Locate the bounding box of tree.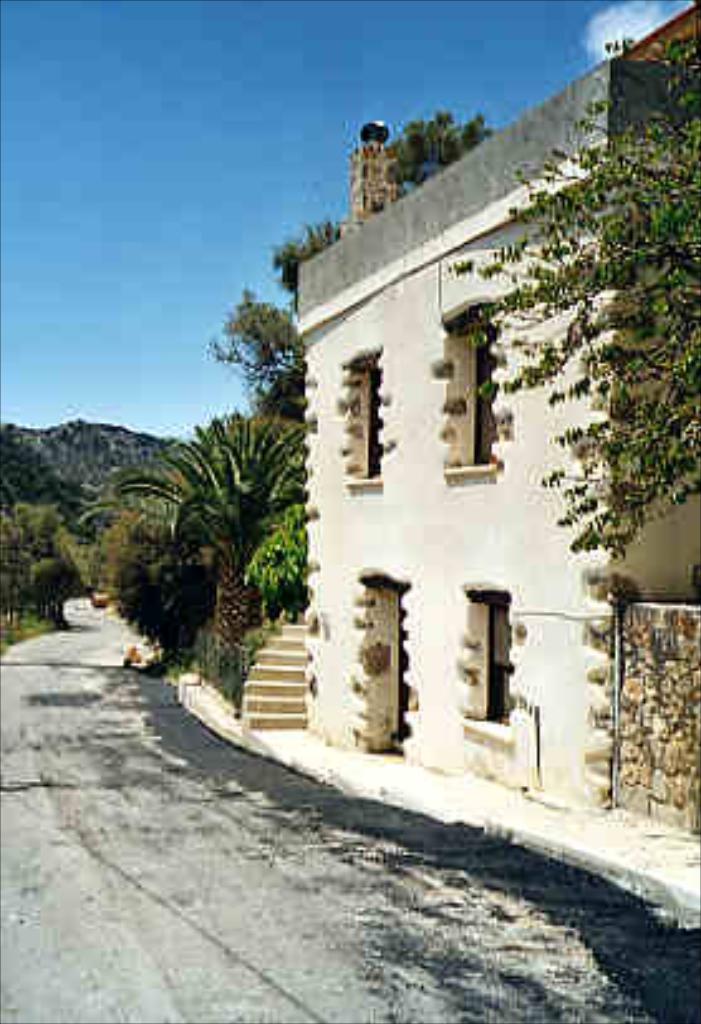
Bounding box: x1=204 y1=298 x2=320 y2=411.
